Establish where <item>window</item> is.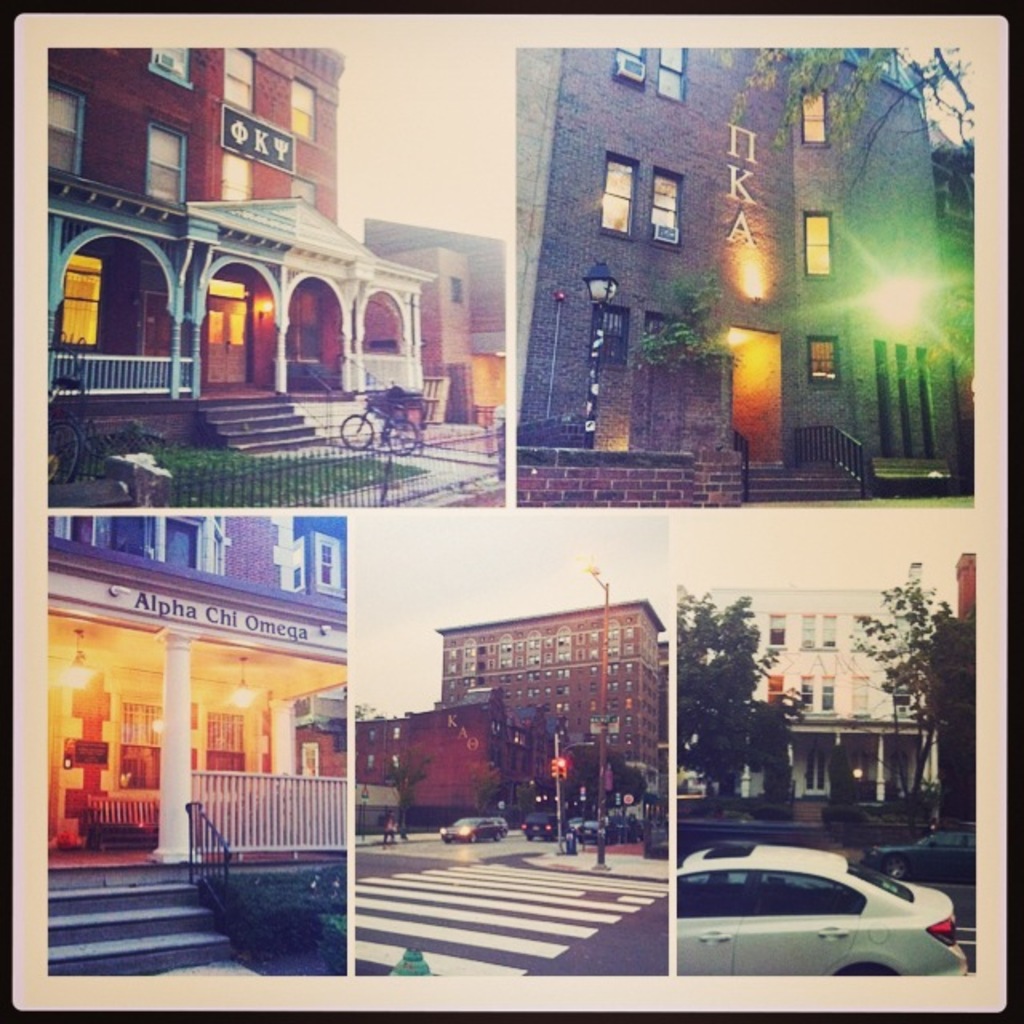
Established at region(597, 160, 640, 237).
